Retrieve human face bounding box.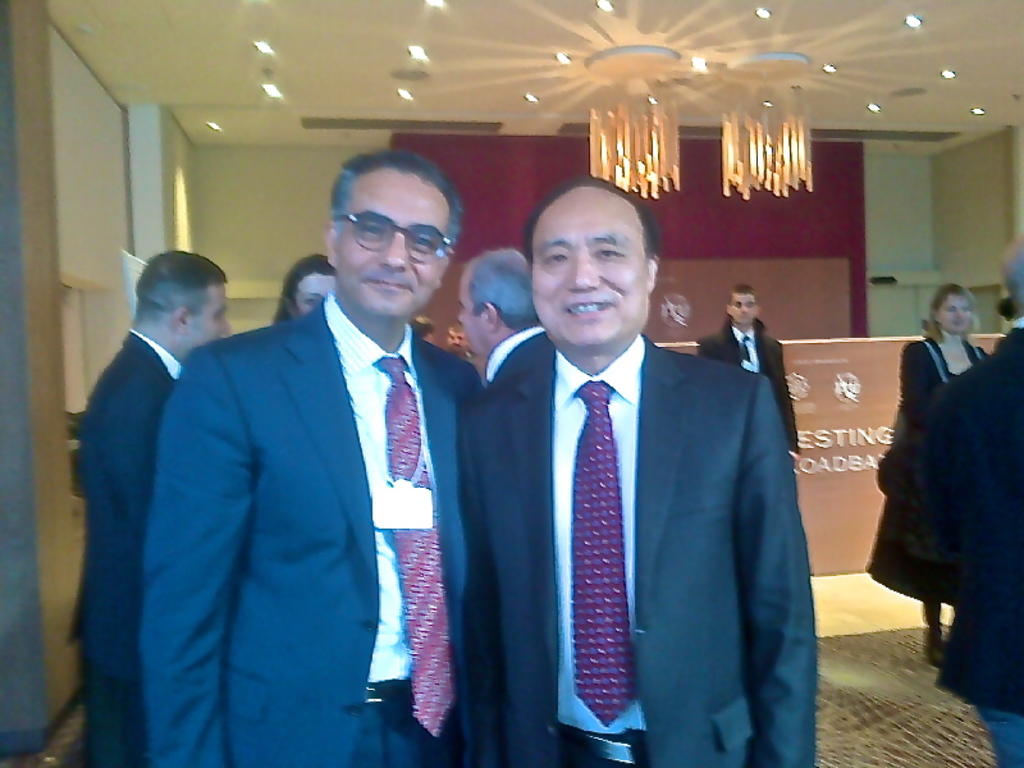
Bounding box: <bbox>728, 291, 754, 321</bbox>.
